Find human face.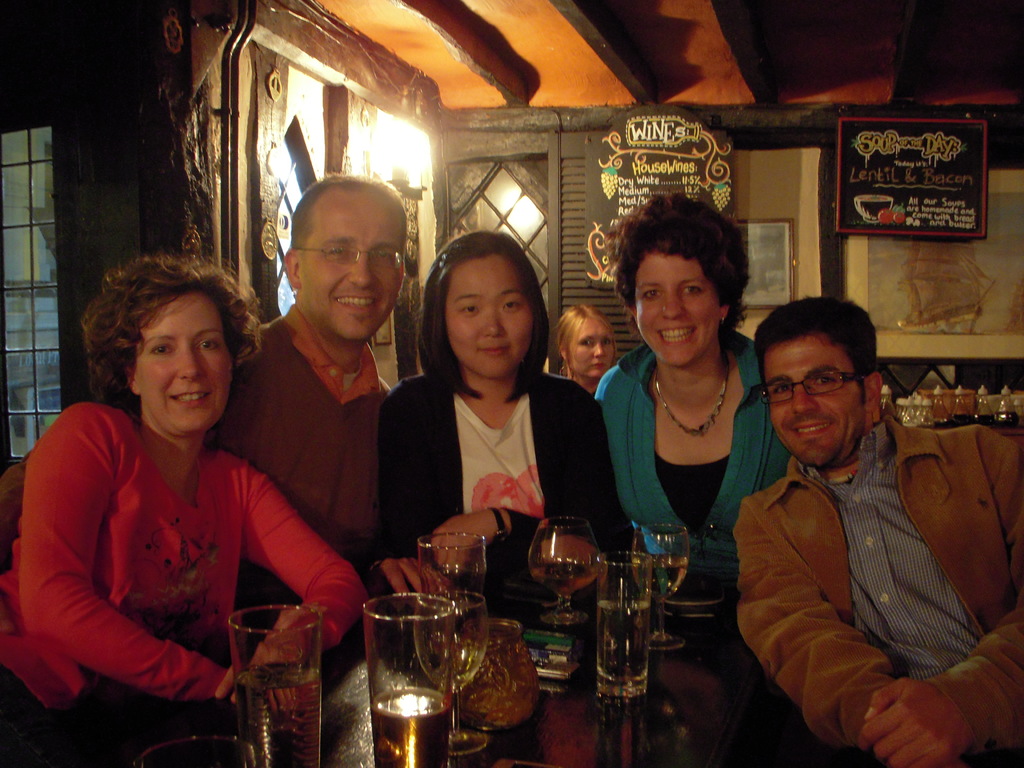
BBox(634, 257, 728, 365).
